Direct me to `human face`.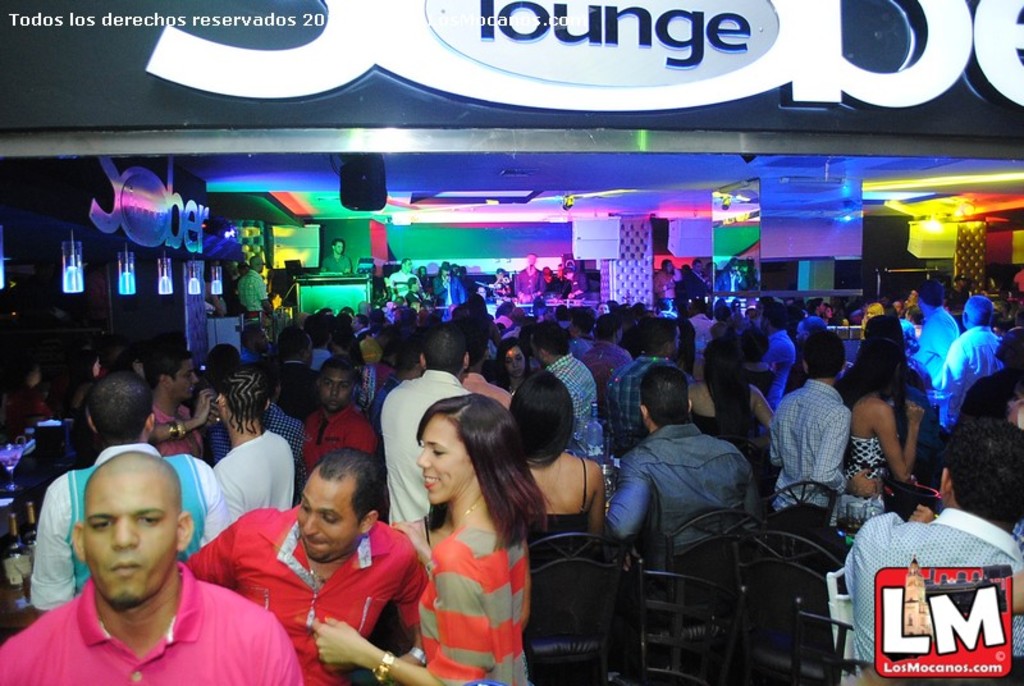
Direction: bbox=(83, 471, 179, 607).
